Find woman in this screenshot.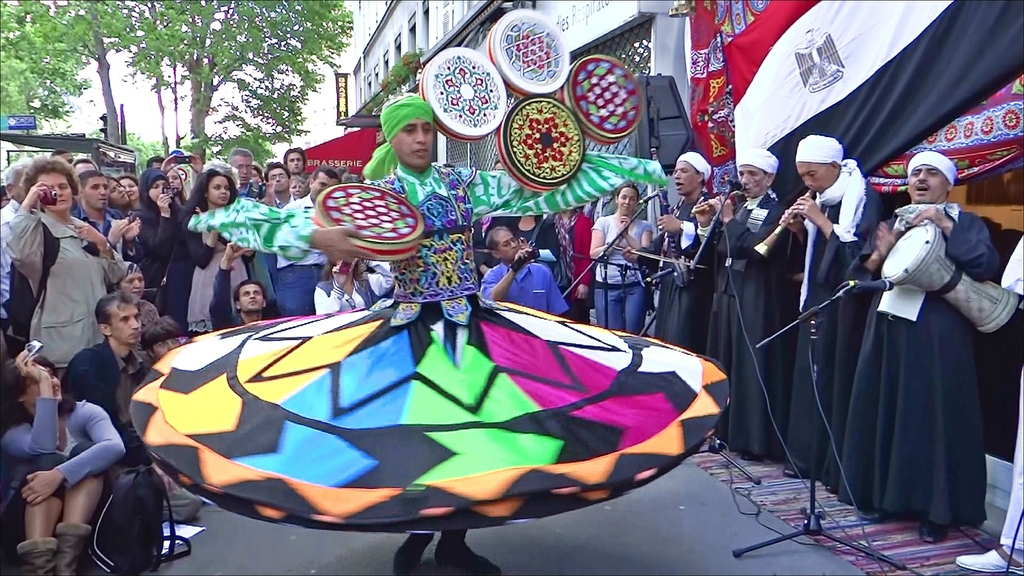
The bounding box for woman is BBox(251, 163, 264, 201).
